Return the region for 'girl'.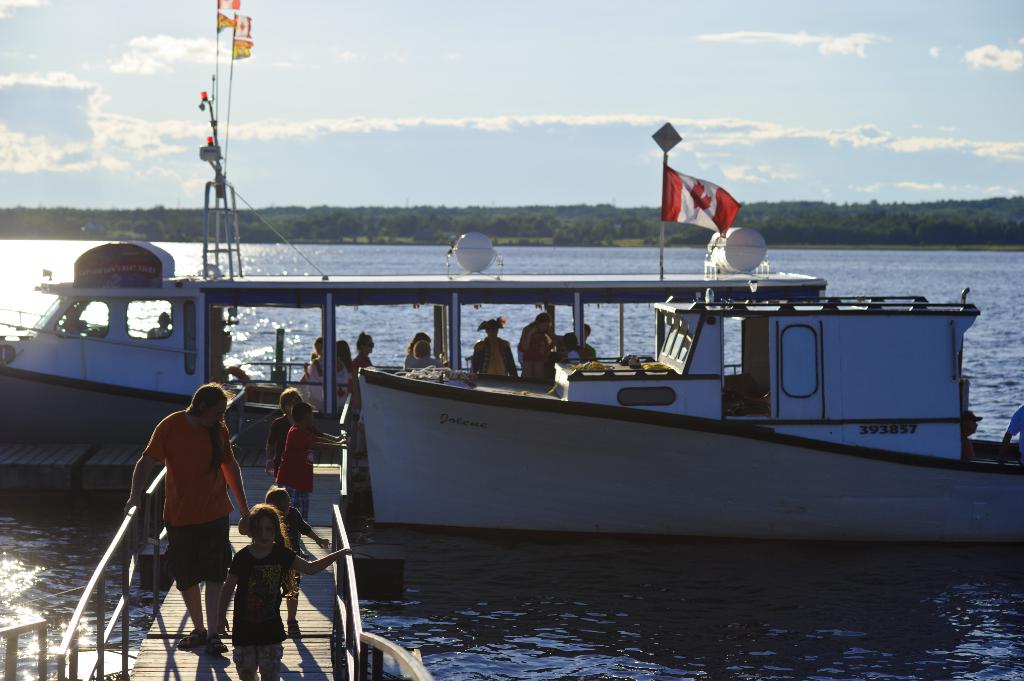
box(215, 502, 351, 680).
